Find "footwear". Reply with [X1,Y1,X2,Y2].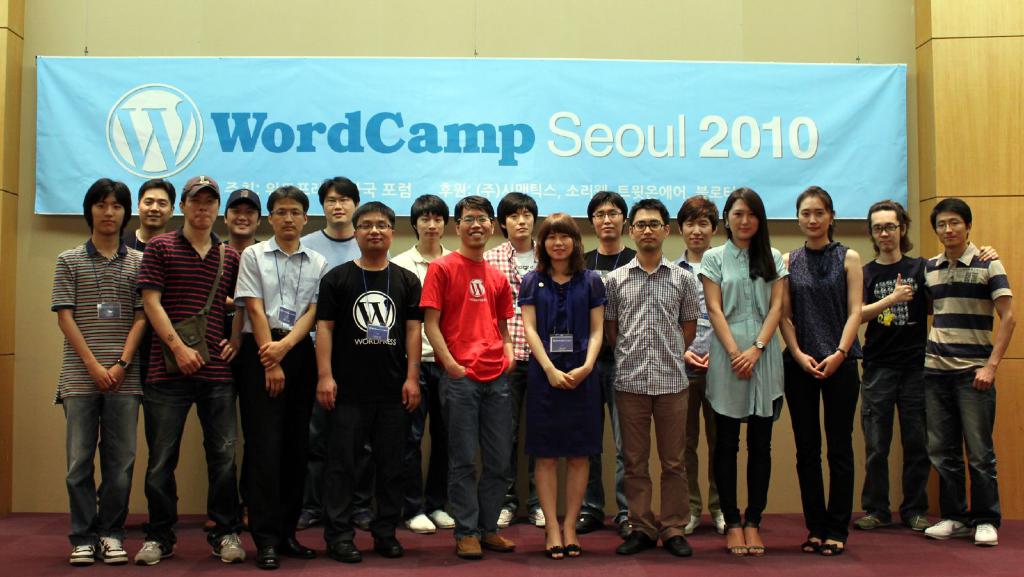
[906,512,931,531].
